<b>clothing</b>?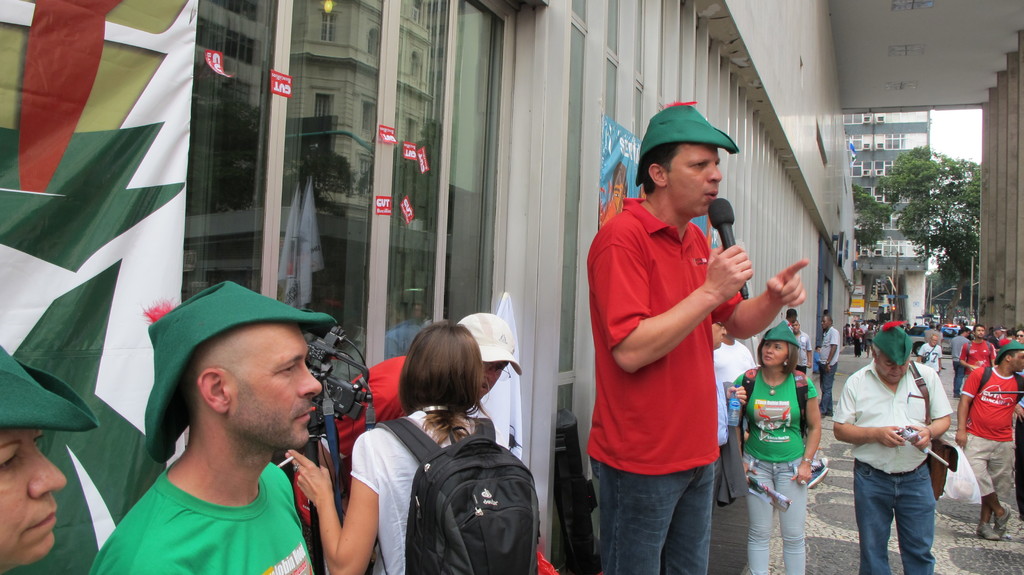
crop(712, 334, 759, 511)
